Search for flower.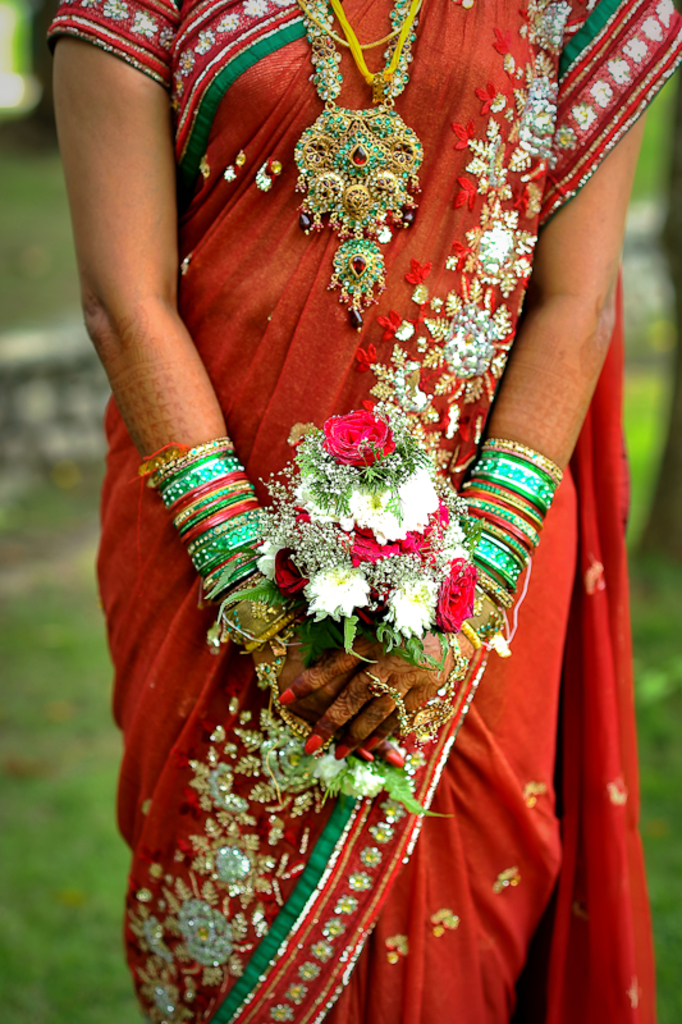
Found at region(301, 411, 411, 463).
